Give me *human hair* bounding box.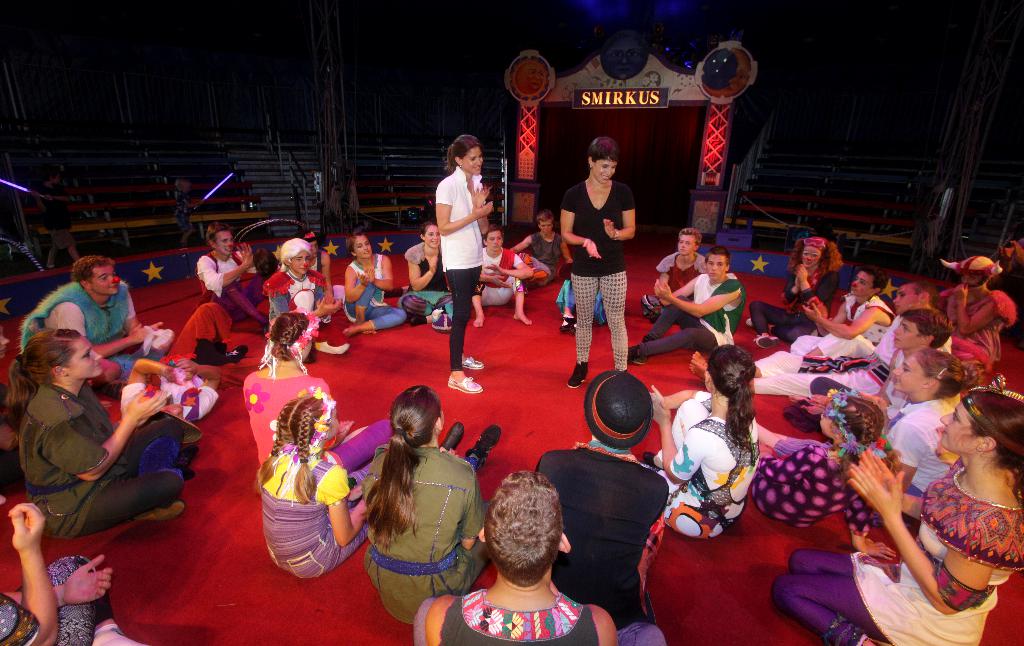
536, 209, 555, 226.
